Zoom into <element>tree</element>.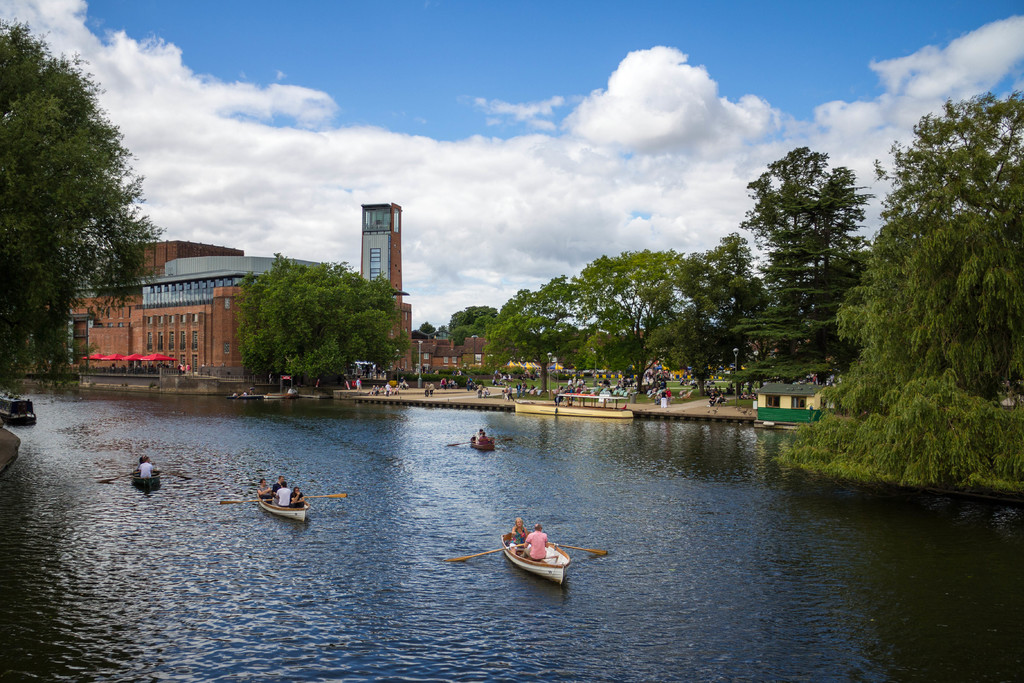
Zoom target: region(742, 152, 854, 361).
